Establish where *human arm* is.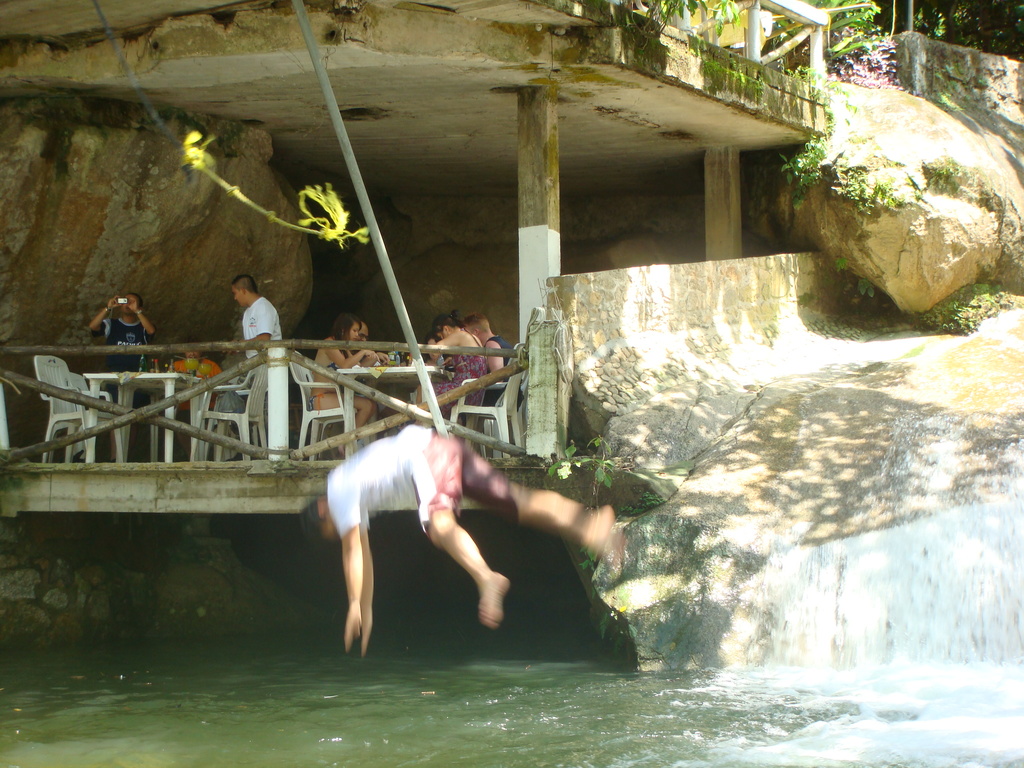
Established at 83, 292, 116, 344.
